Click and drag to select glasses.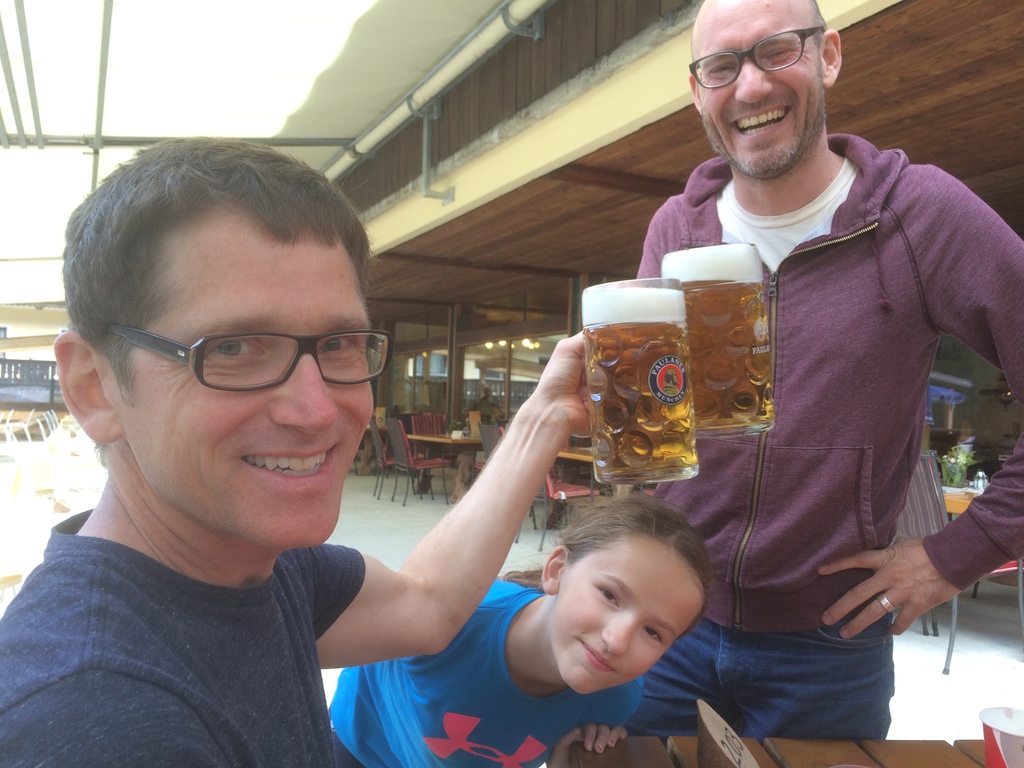
Selection: x1=90 y1=309 x2=390 y2=405.
